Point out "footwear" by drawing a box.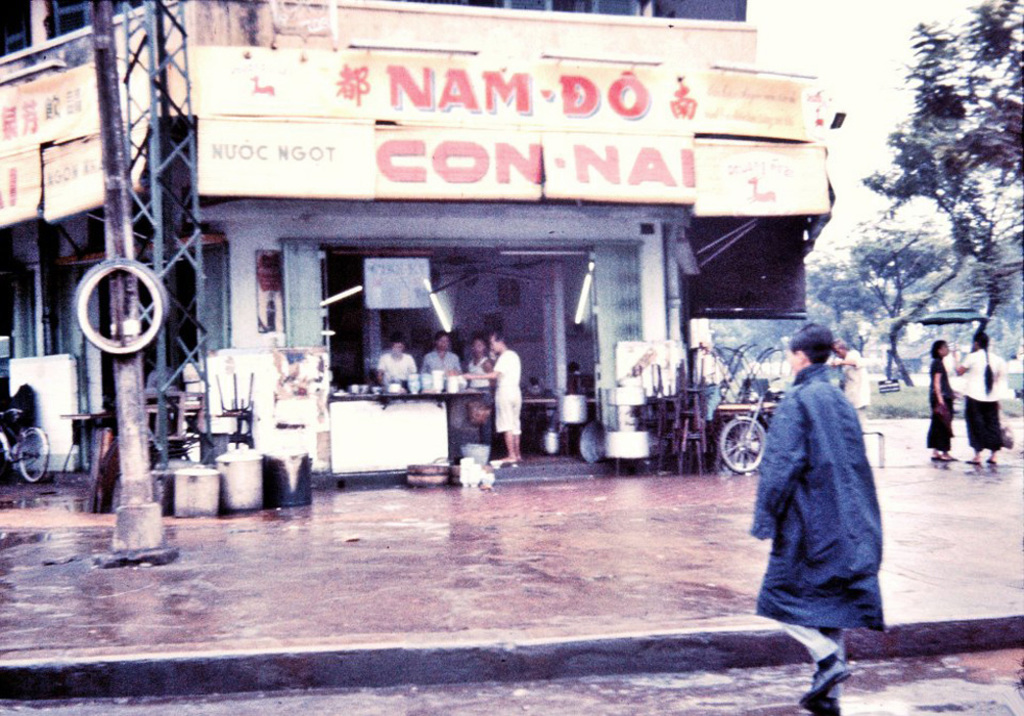
[926,451,941,461].
